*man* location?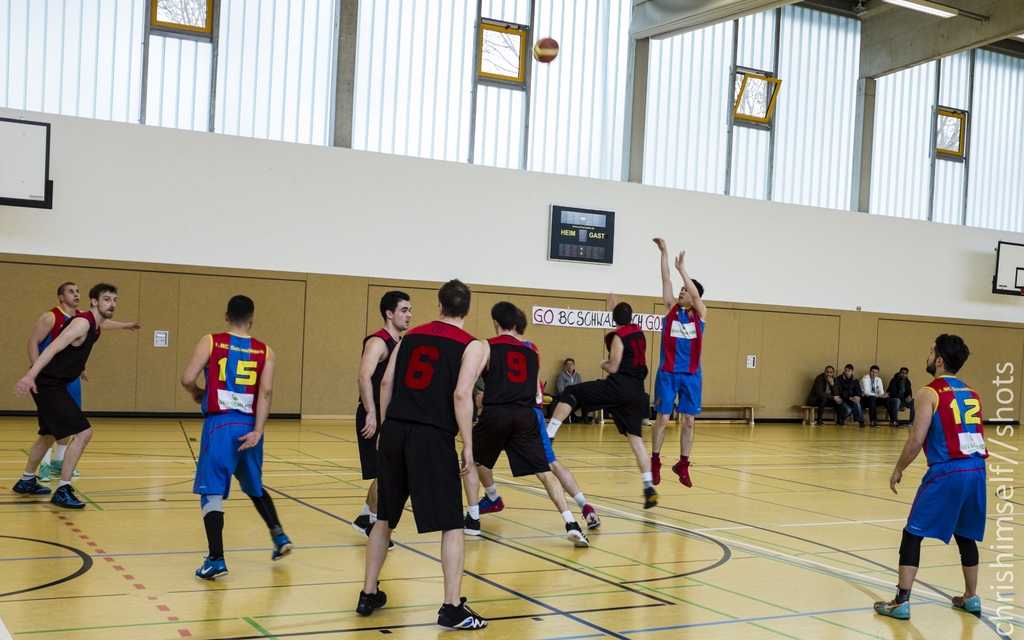
(left=345, top=286, right=413, bottom=548)
